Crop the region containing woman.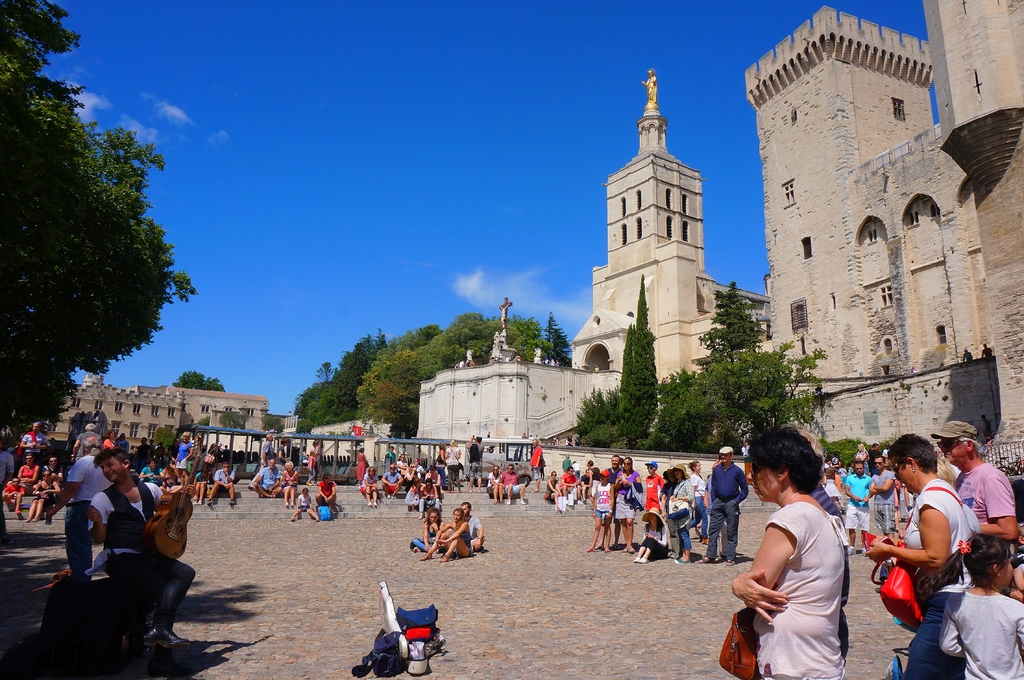
Crop region: box=[544, 470, 564, 514].
